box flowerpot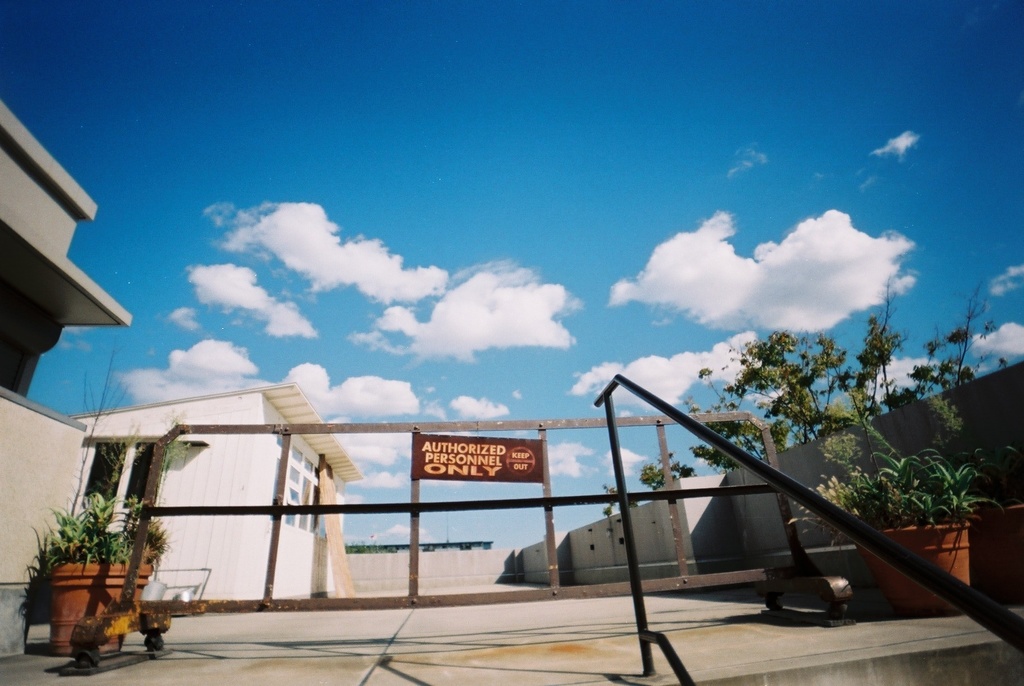
left=49, top=565, right=101, bottom=658
